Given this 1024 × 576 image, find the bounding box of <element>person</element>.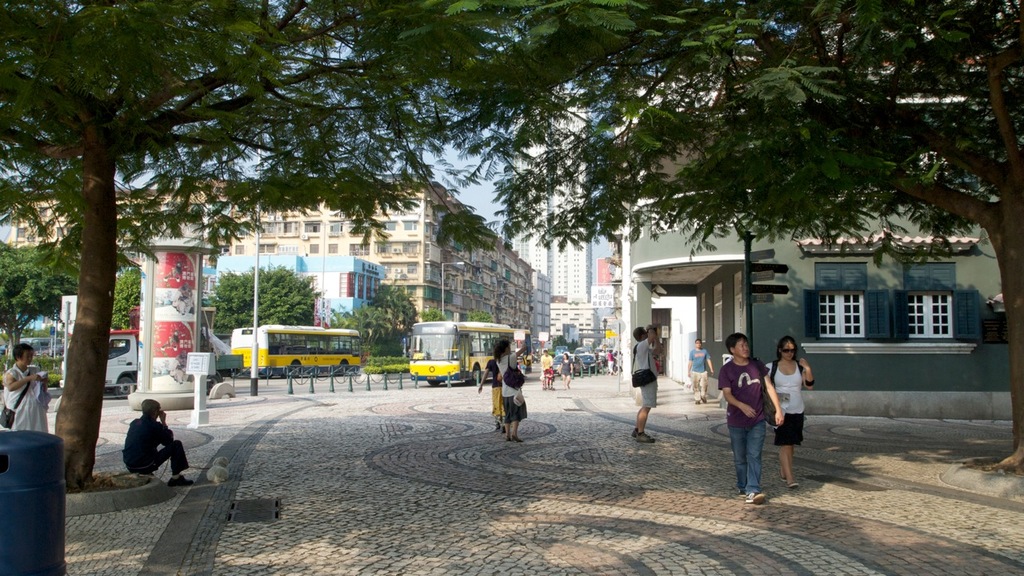
select_region(712, 330, 791, 510).
